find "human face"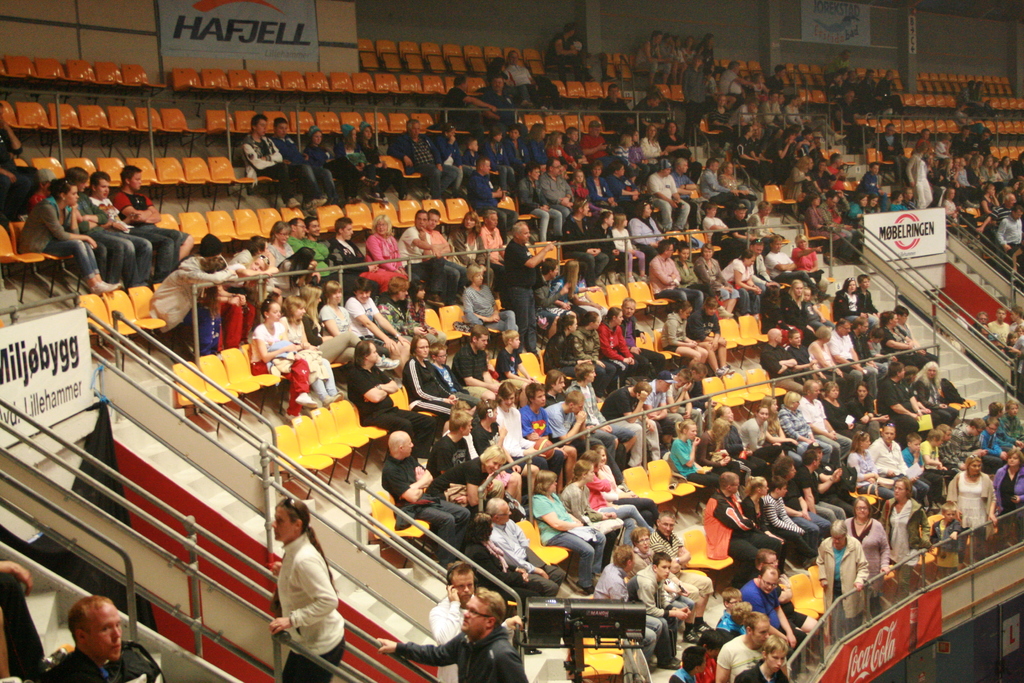
{"x1": 858, "y1": 502, "x2": 868, "y2": 518}
